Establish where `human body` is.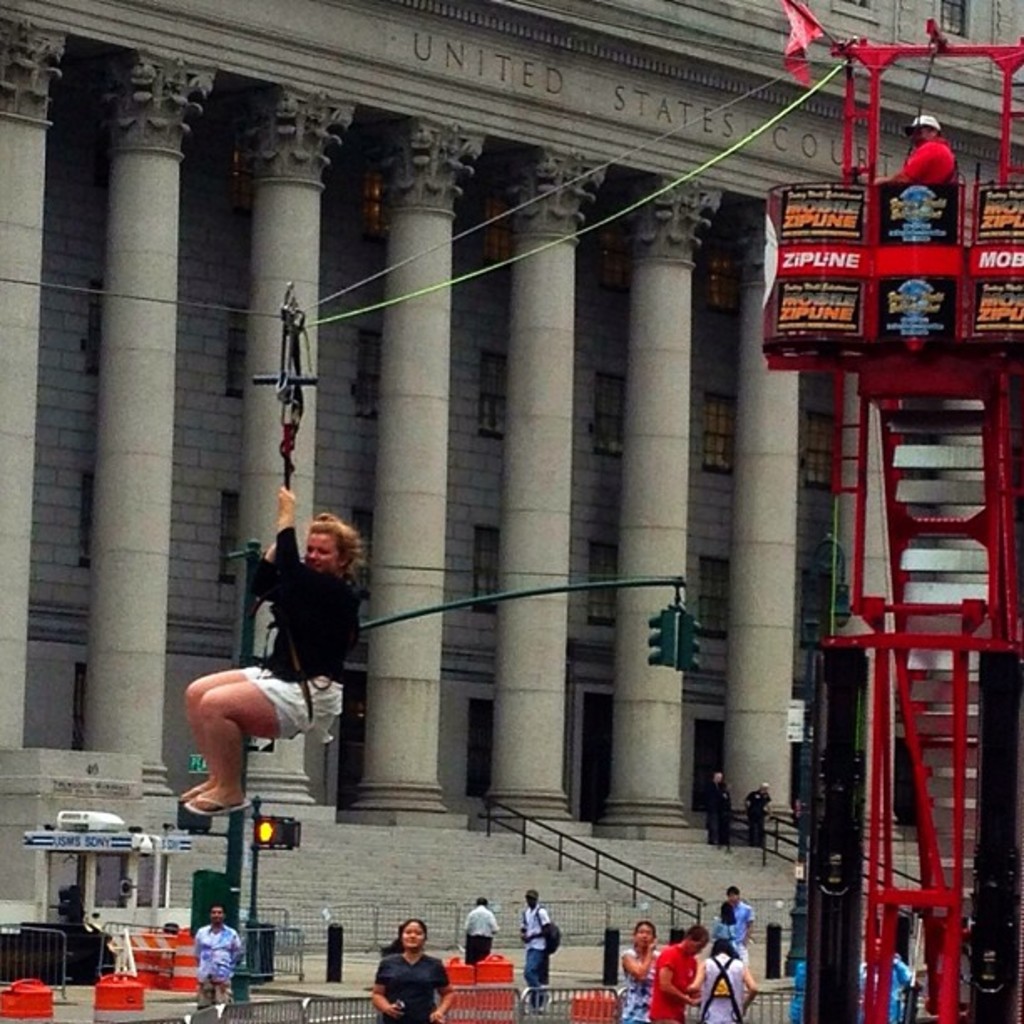
Established at 654/925/701/1022.
